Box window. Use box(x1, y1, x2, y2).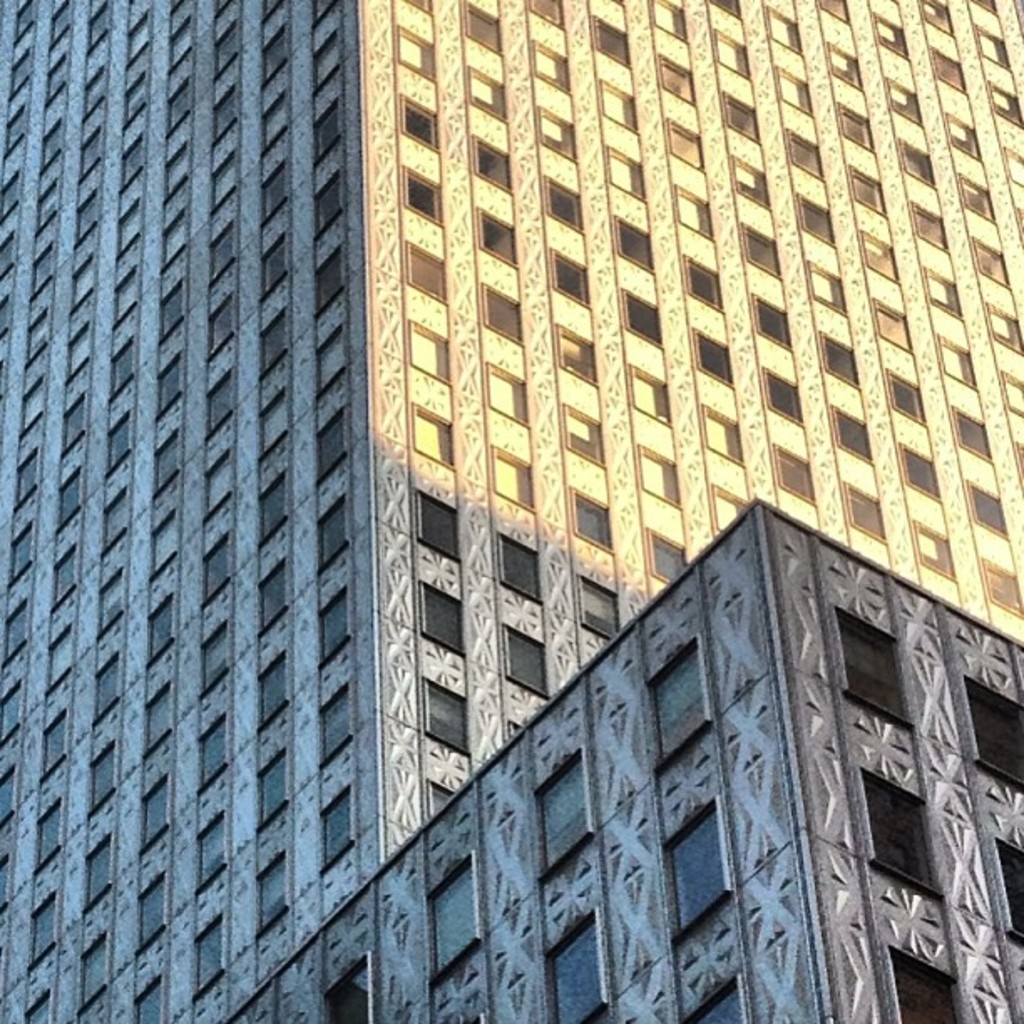
box(408, 244, 447, 310).
